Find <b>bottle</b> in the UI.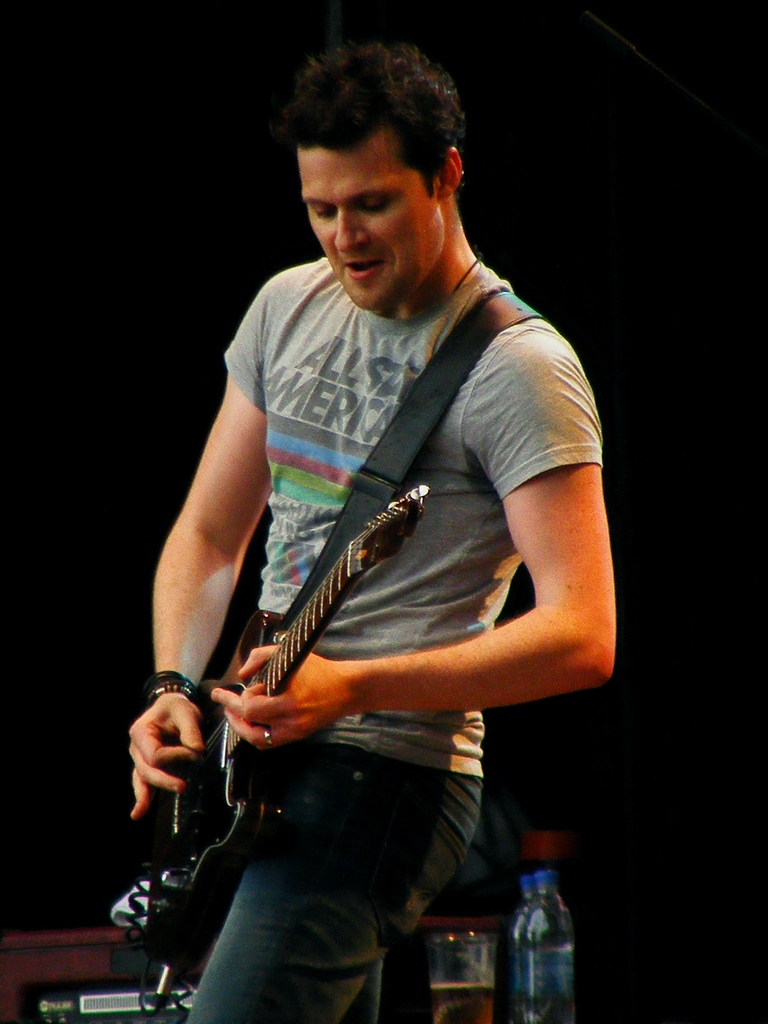
UI element at bbox=(512, 827, 580, 1023).
